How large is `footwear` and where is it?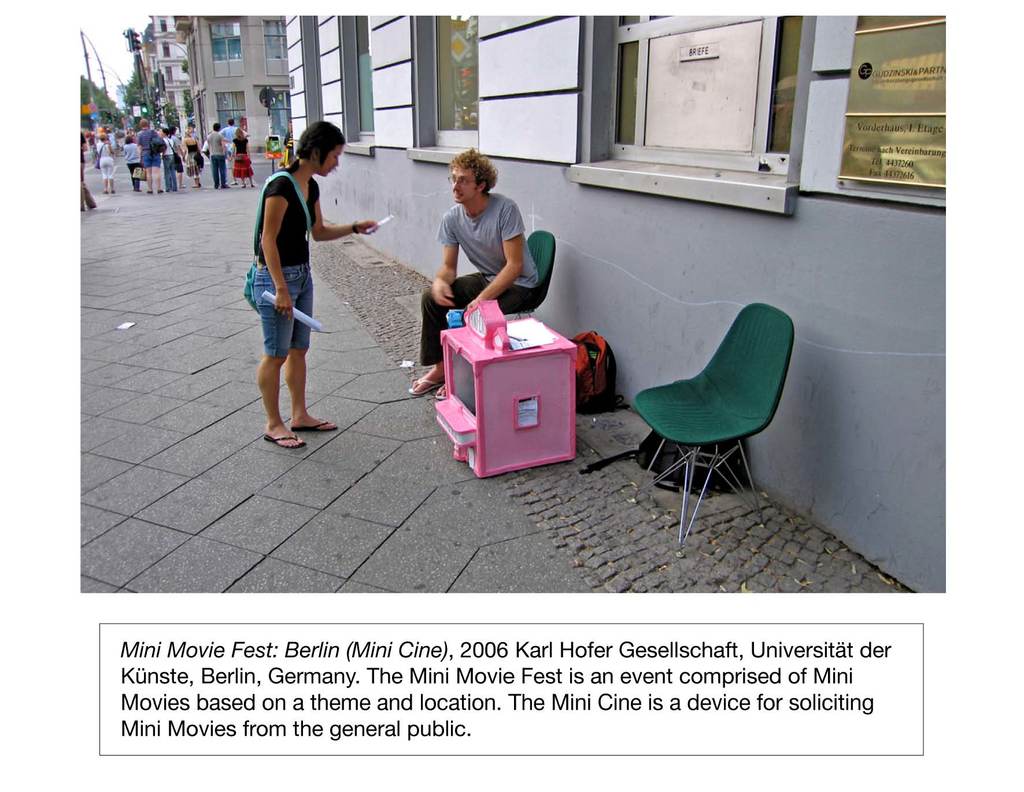
Bounding box: (x1=266, y1=435, x2=307, y2=449).
